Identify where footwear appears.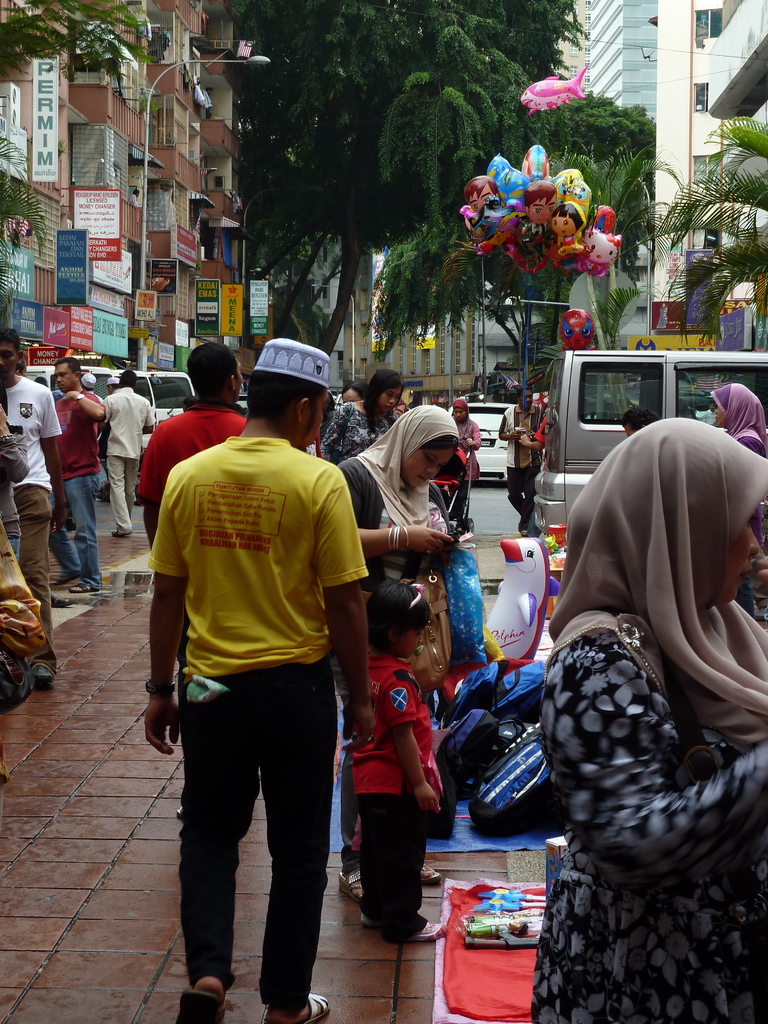
Appears at rect(35, 669, 58, 687).
